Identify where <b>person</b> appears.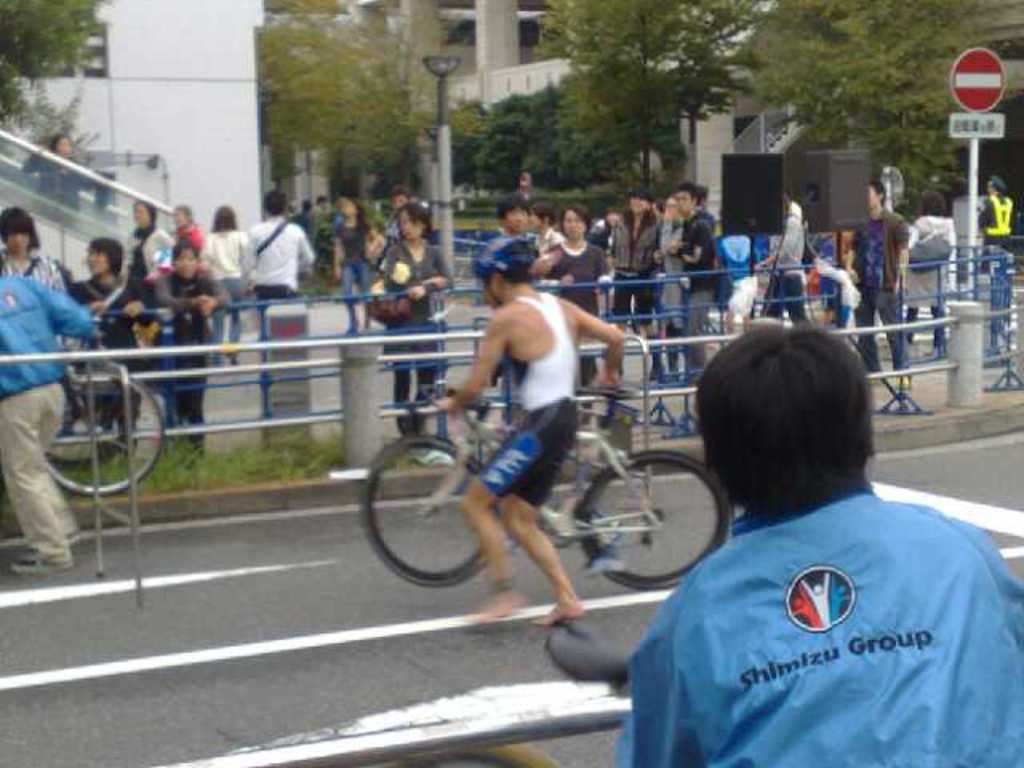
Appears at 472, 198, 557, 424.
